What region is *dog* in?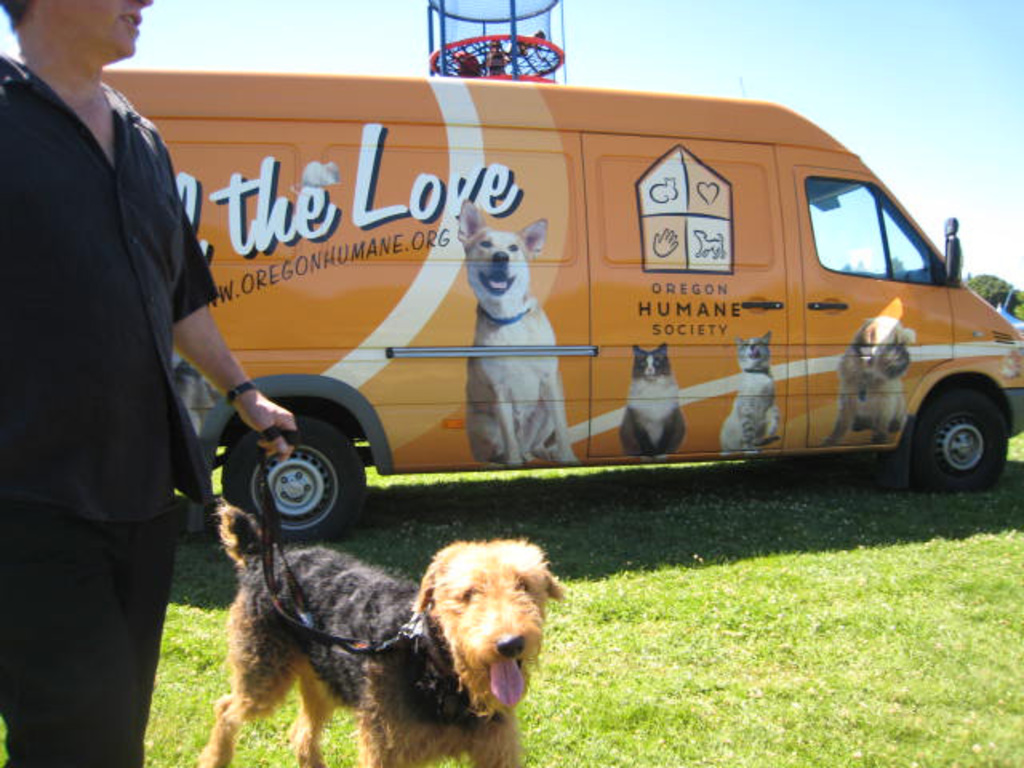
(x1=816, y1=317, x2=915, y2=448).
